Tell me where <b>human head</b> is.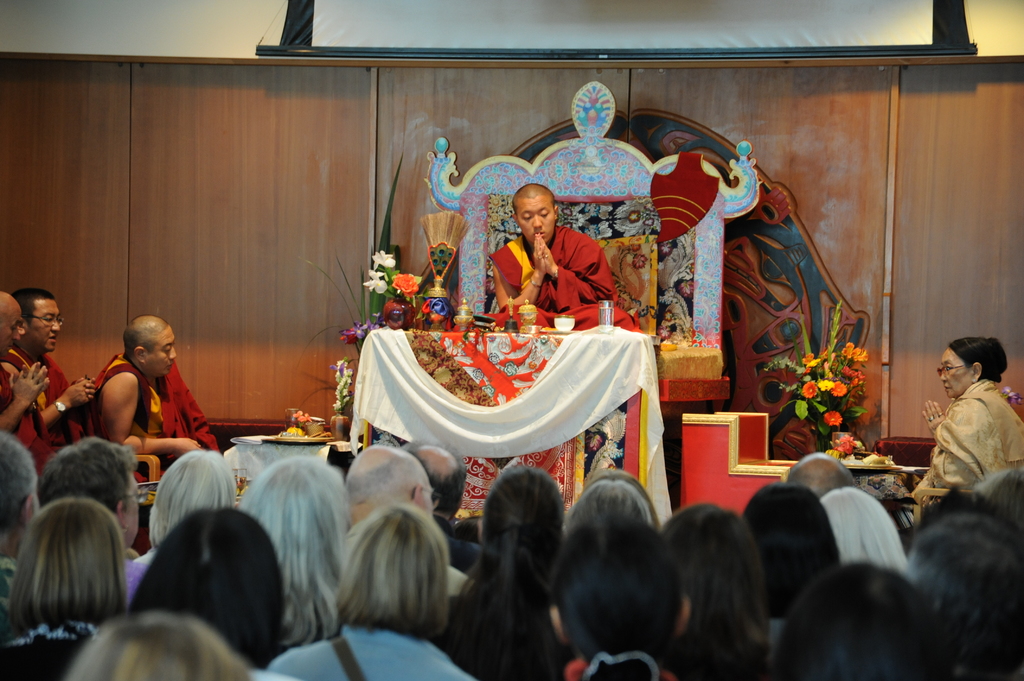
<b>human head</b> is at locate(0, 500, 124, 627).
